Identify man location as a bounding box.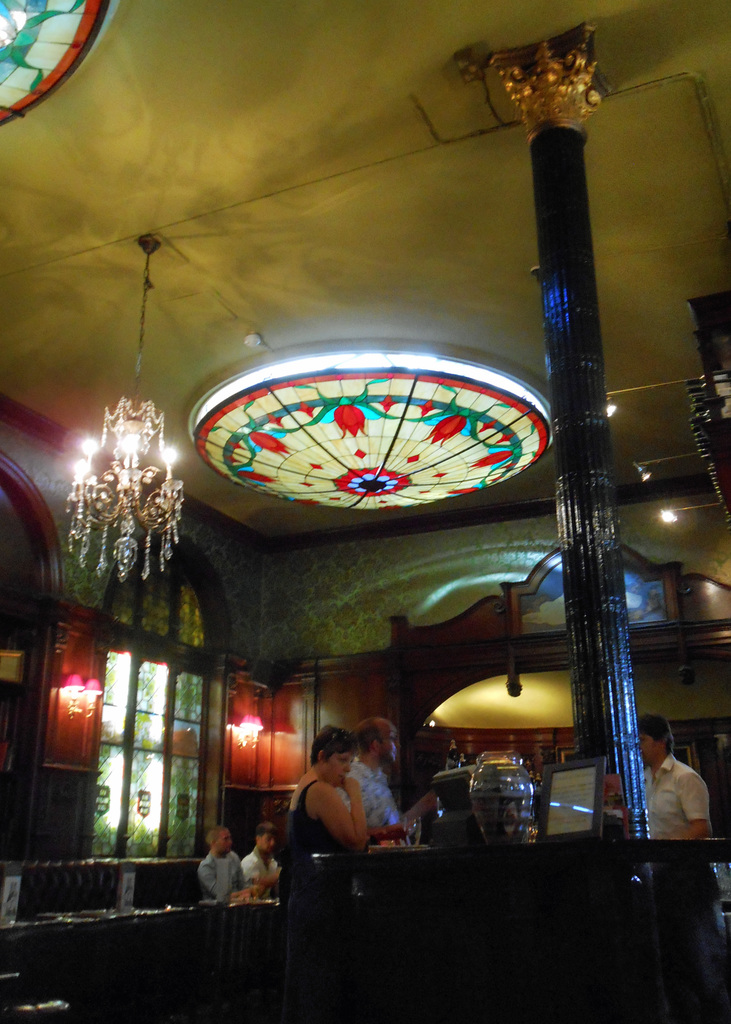
left=325, top=717, right=437, bottom=852.
